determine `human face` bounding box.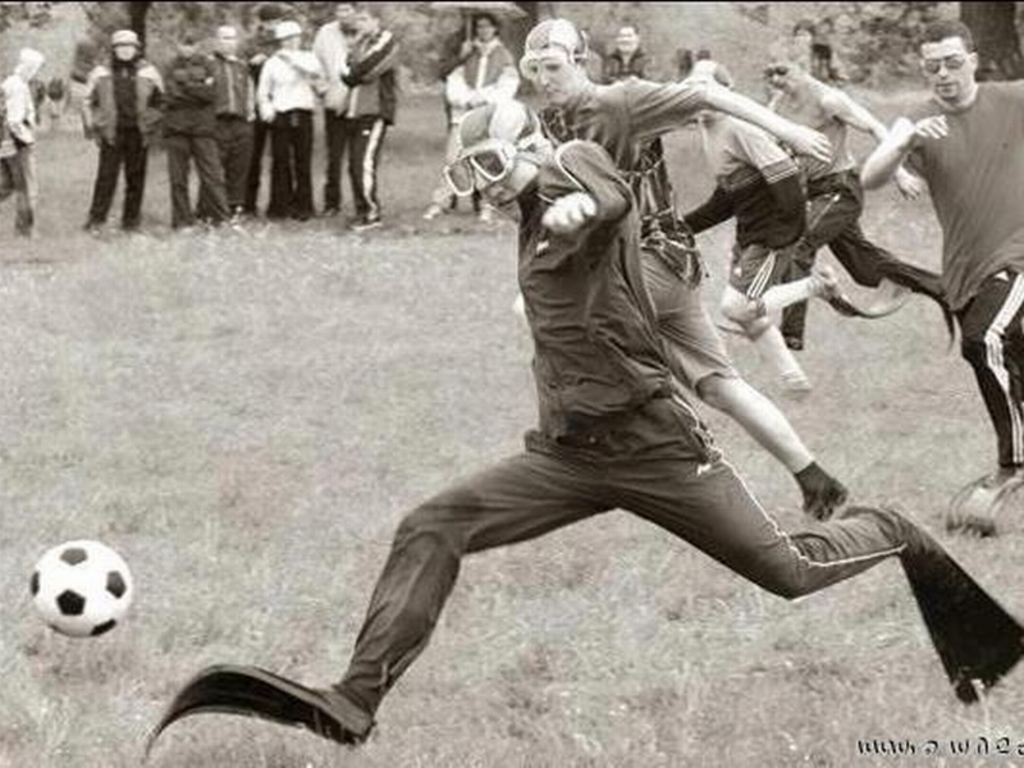
Determined: region(618, 26, 636, 50).
